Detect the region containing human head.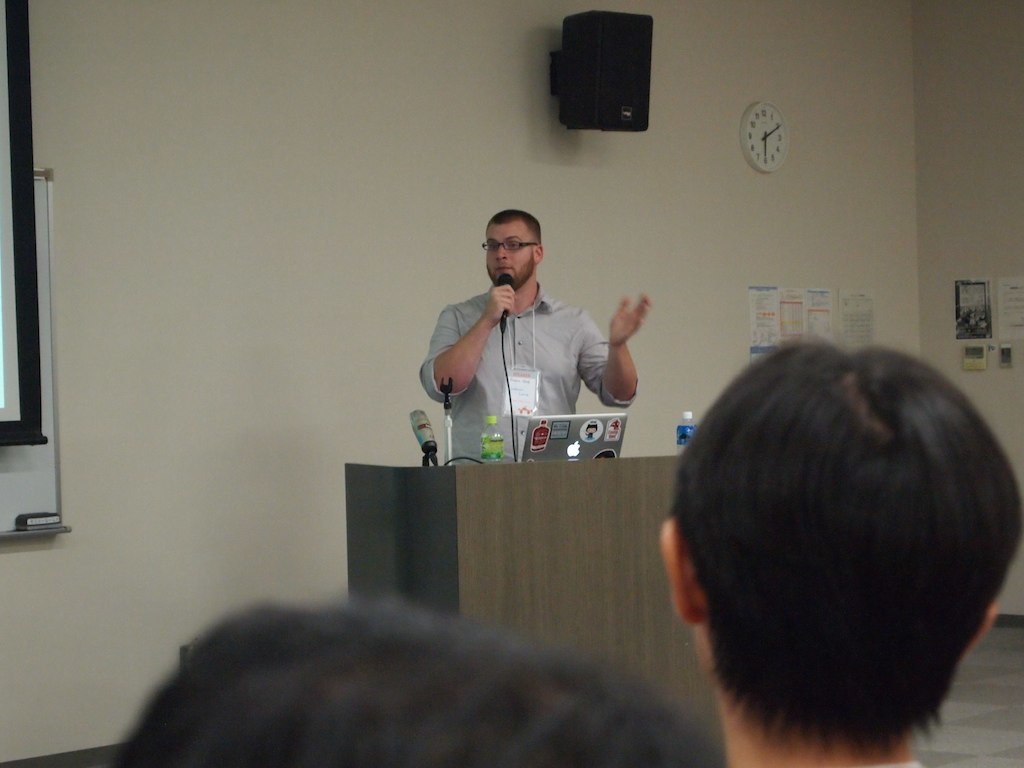
488/210/544/292.
